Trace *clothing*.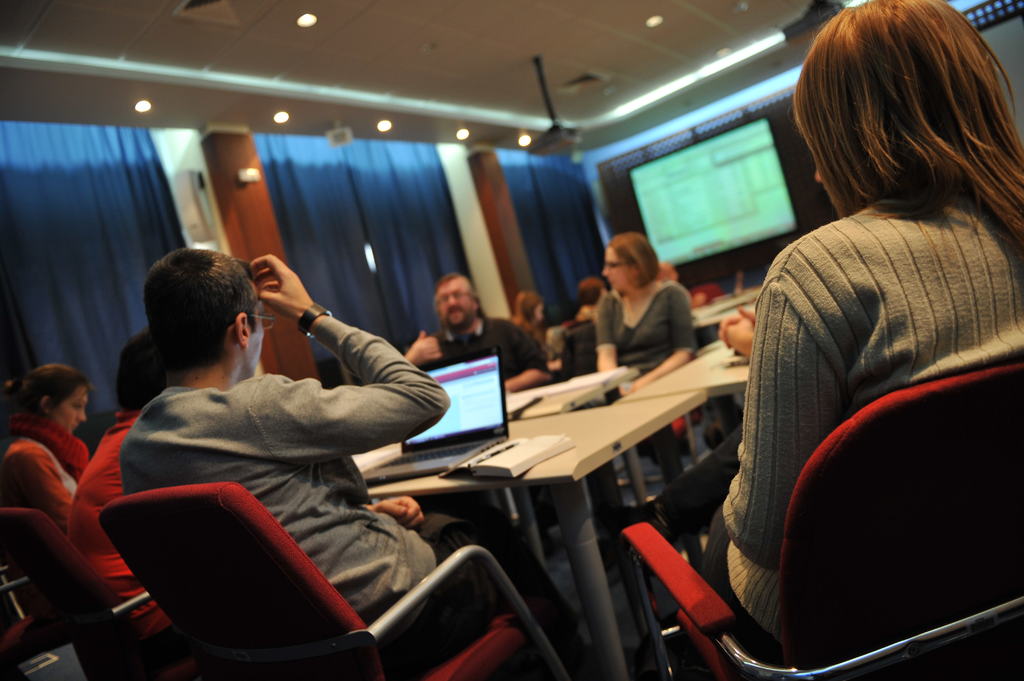
Traced to (70,409,184,662).
